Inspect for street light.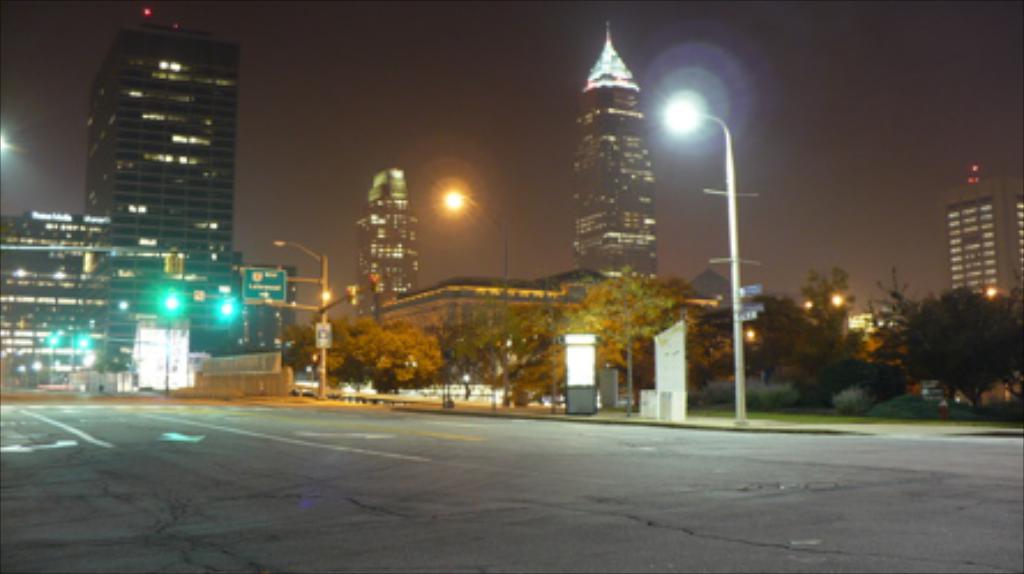
Inspection: region(270, 240, 325, 401).
